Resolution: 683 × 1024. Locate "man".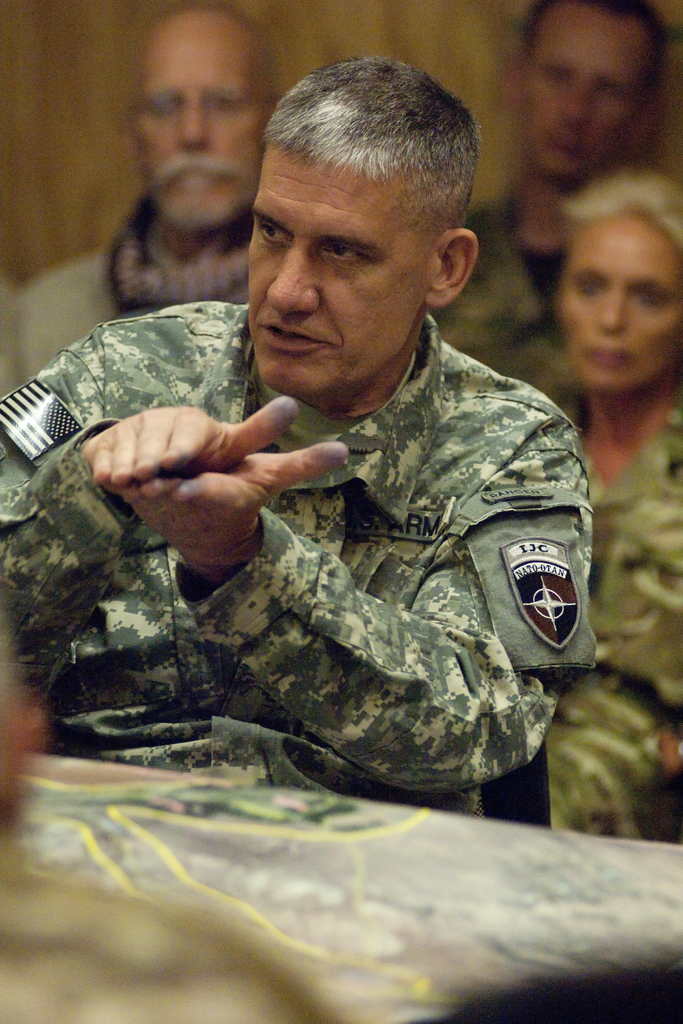
[0, 9, 283, 406].
